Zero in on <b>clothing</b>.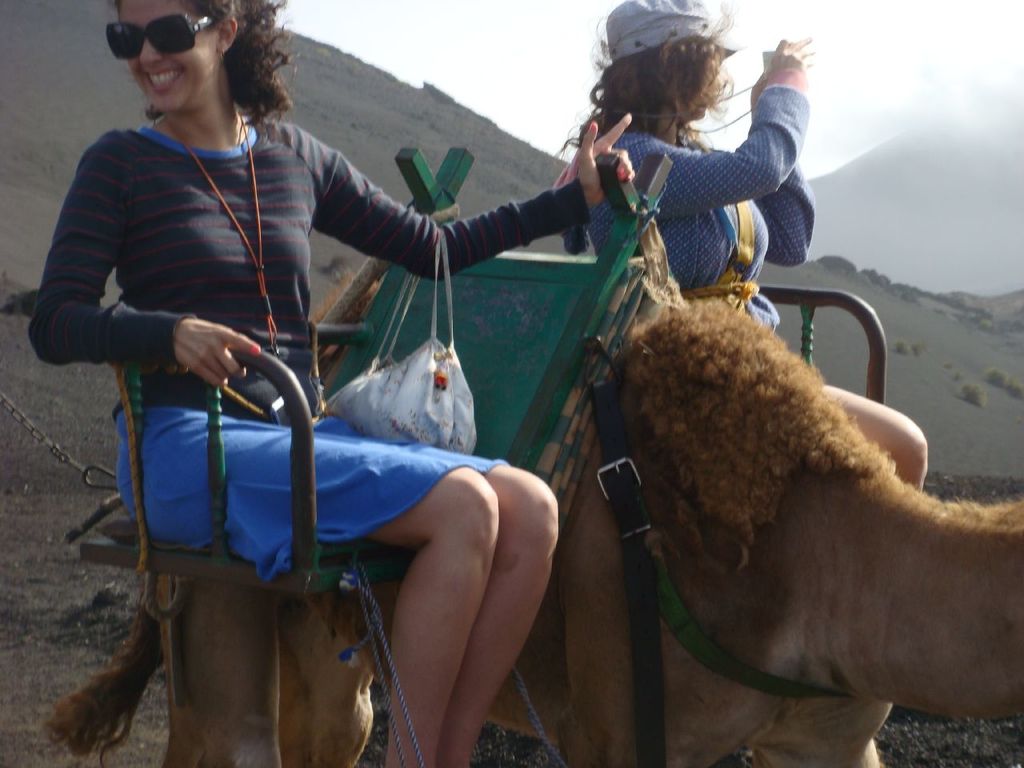
Zeroed in: bbox=[27, 111, 593, 579].
